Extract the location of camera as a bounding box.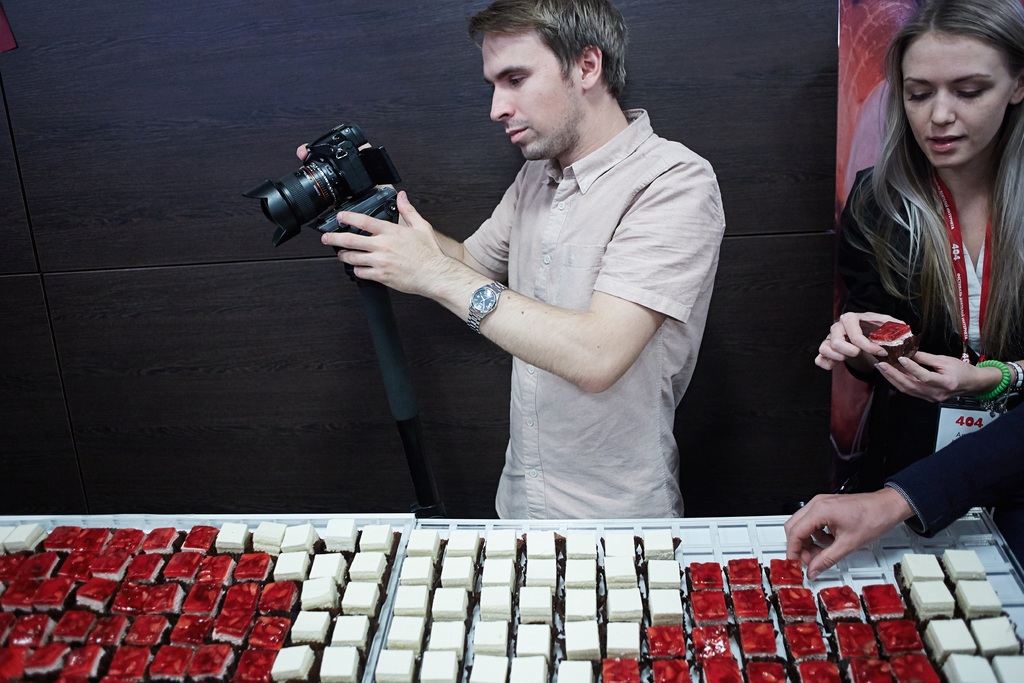
bbox=(252, 119, 413, 237).
